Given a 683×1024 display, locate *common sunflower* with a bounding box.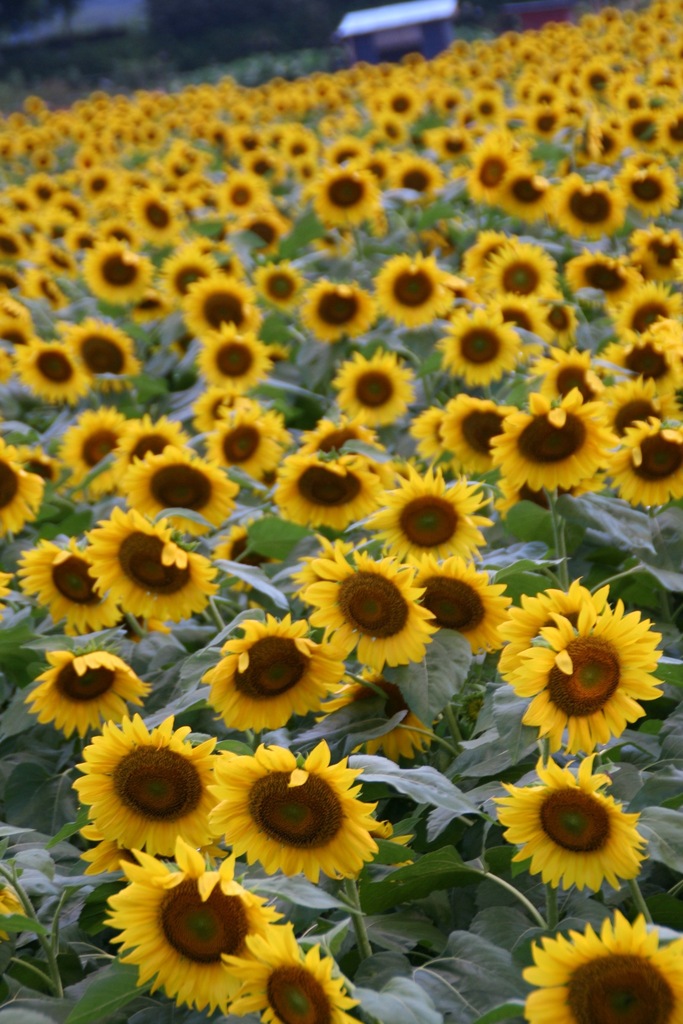
Located: [left=74, top=319, right=139, bottom=367].
